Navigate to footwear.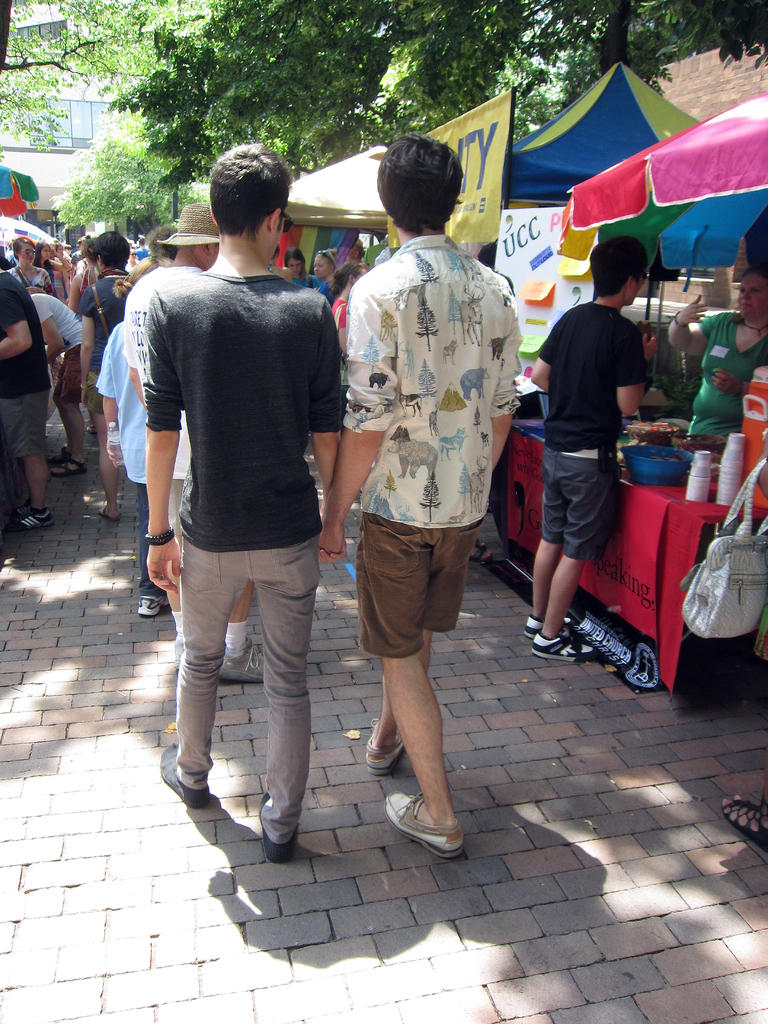
Navigation target: {"left": 47, "top": 449, "right": 68, "bottom": 466}.
